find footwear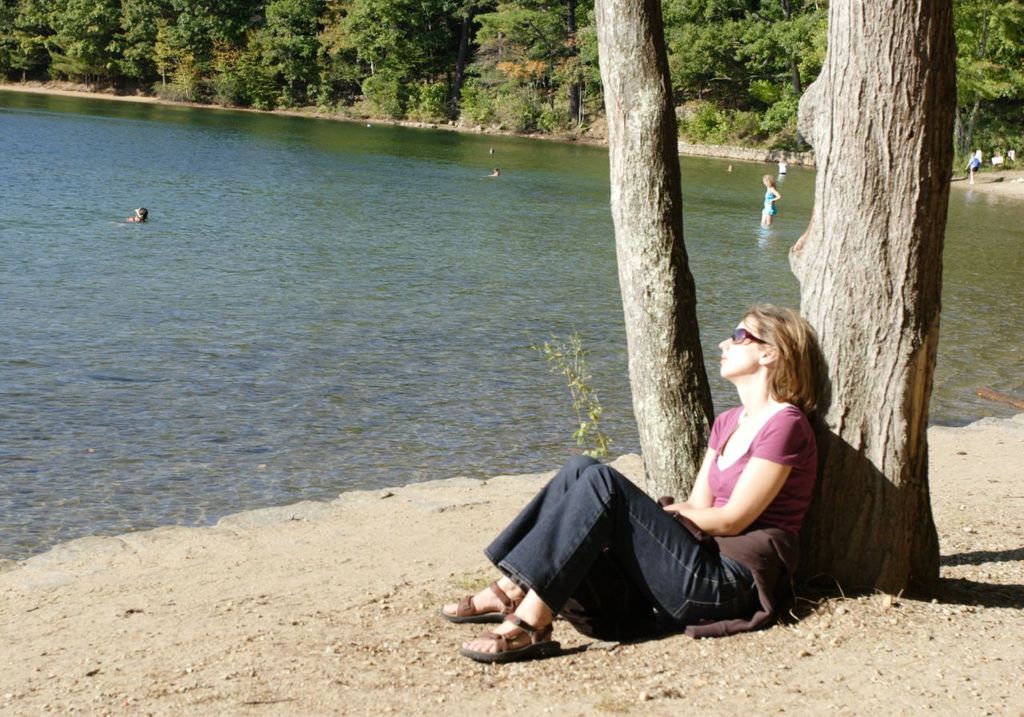
[x1=474, y1=598, x2=572, y2=670]
